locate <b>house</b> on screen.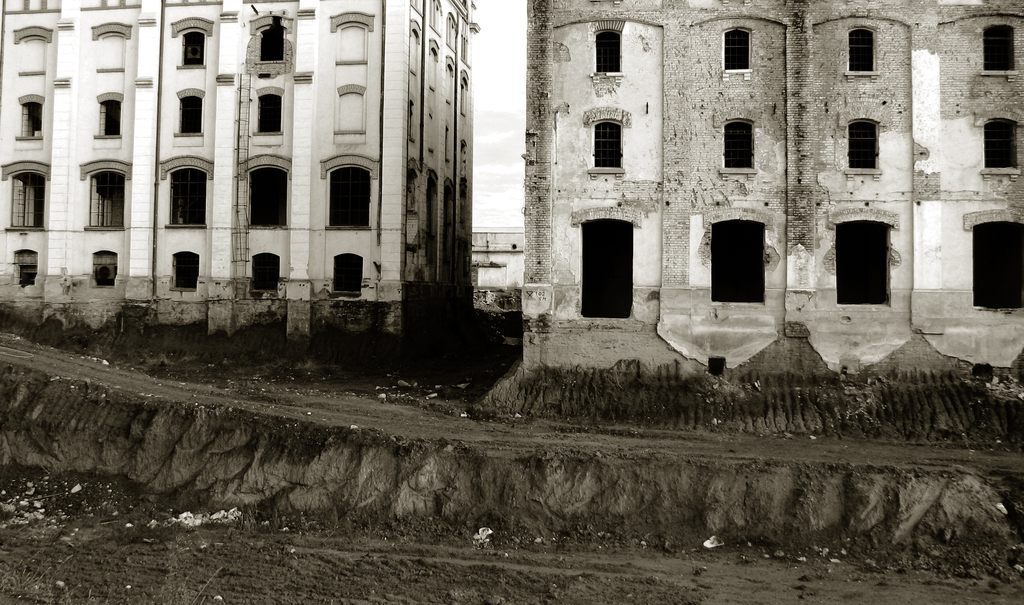
On screen at BBox(469, 225, 527, 296).
